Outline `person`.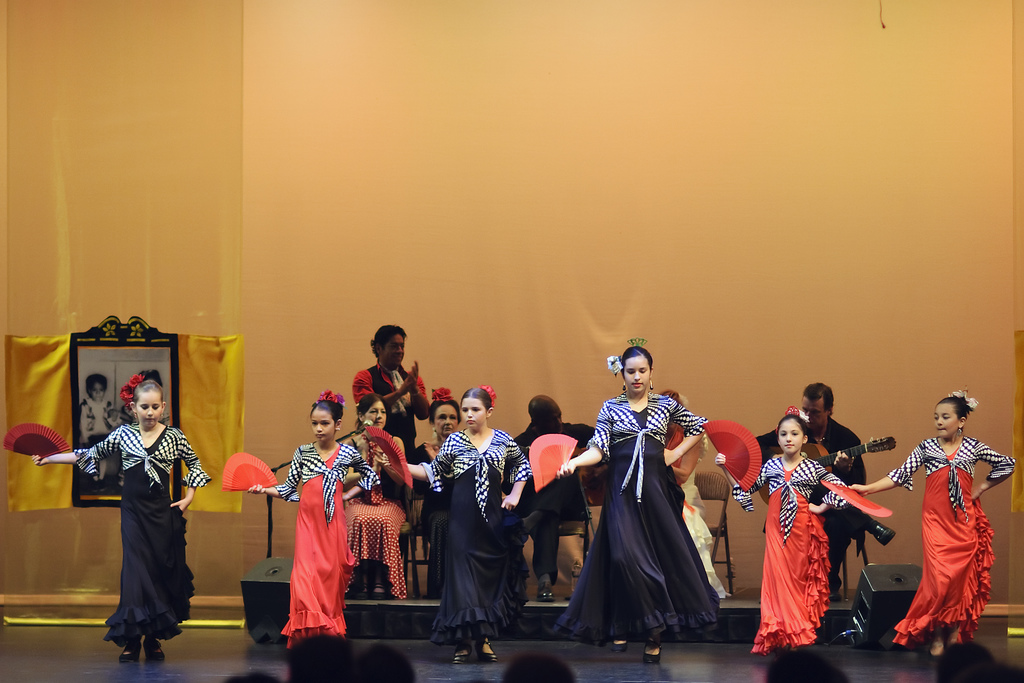
Outline: (x1=424, y1=388, x2=527, y2=668).
